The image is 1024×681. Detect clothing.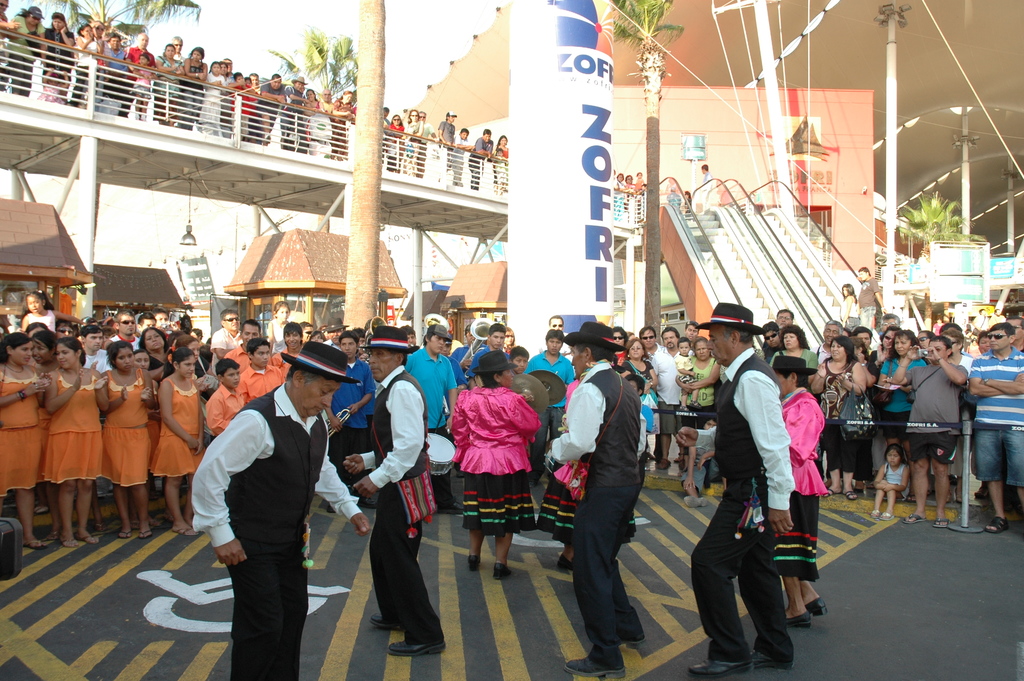
Detection: 362:359:433:646.
